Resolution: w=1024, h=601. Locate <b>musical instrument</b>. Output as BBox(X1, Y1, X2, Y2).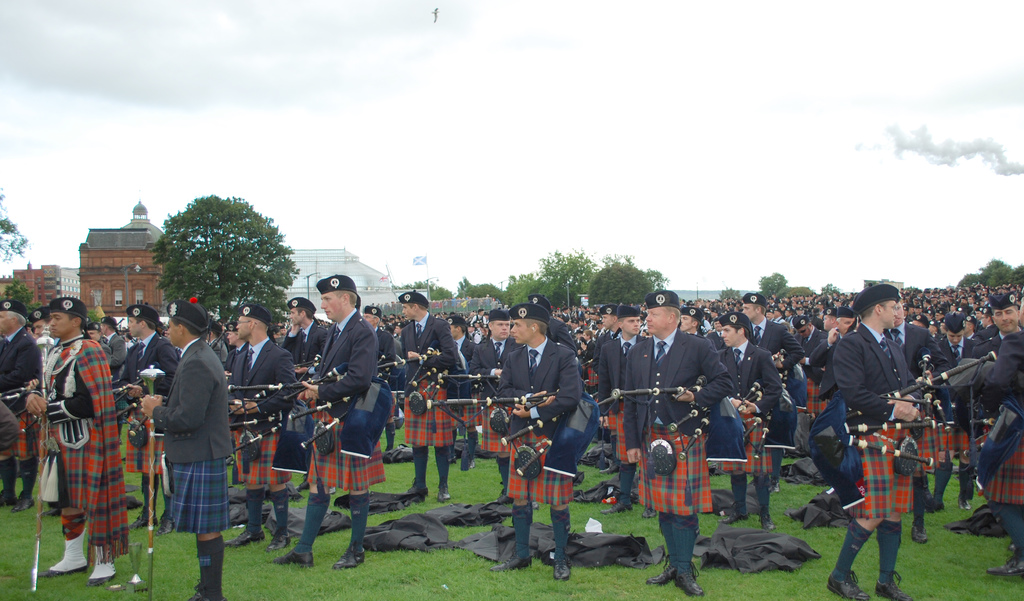
BBox(438, 371, 504, 392).
